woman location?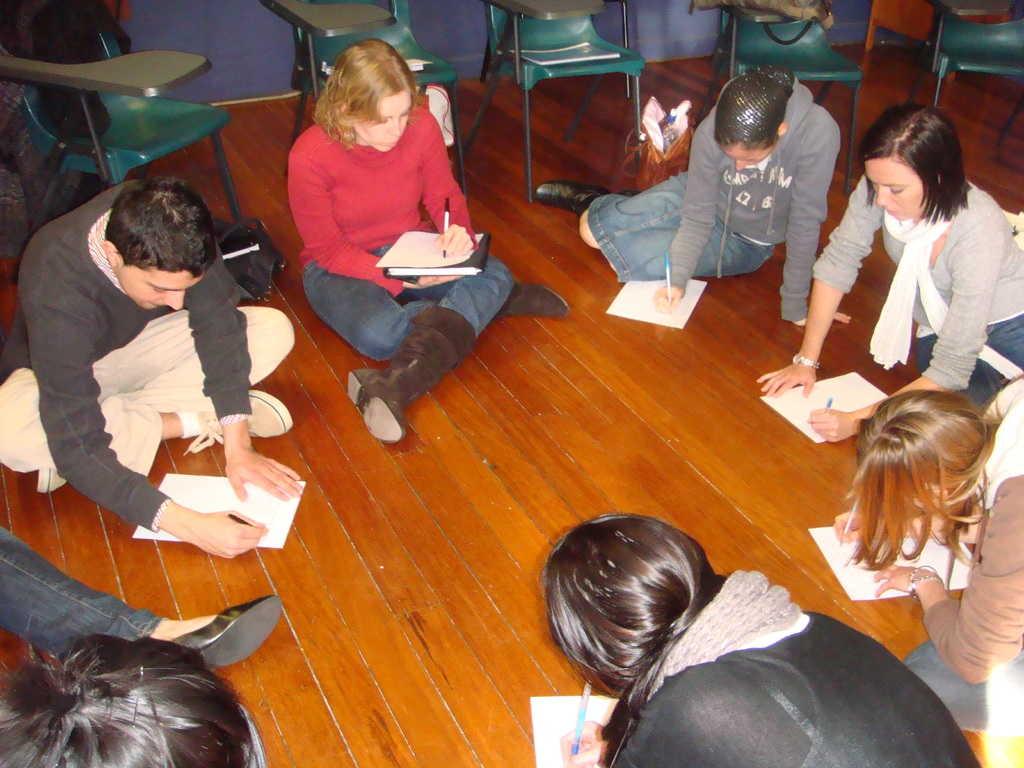
<bbox>0, 636, 256, 767</bbox>
